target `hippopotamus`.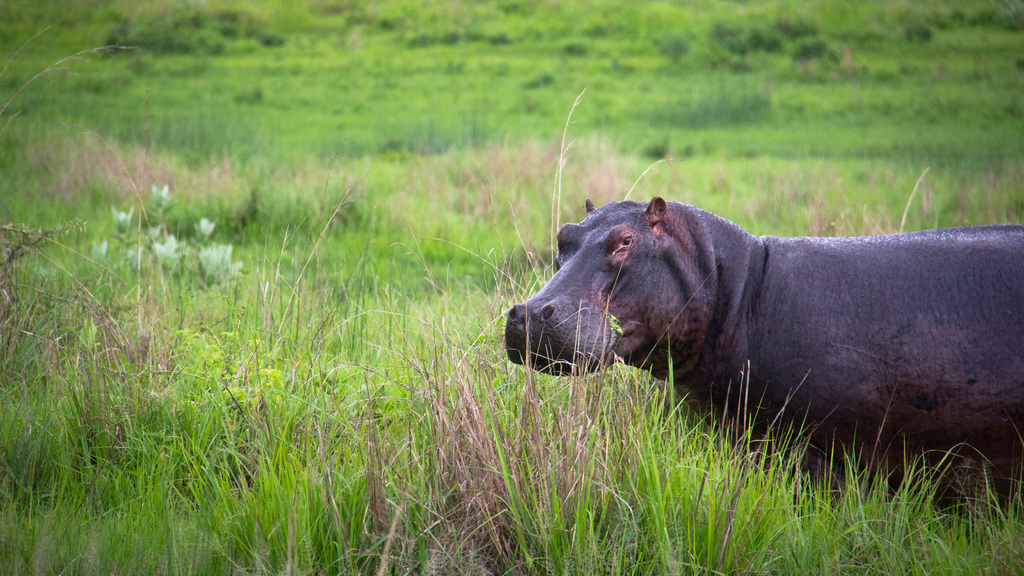
Target region: 504:196:1023:535.
